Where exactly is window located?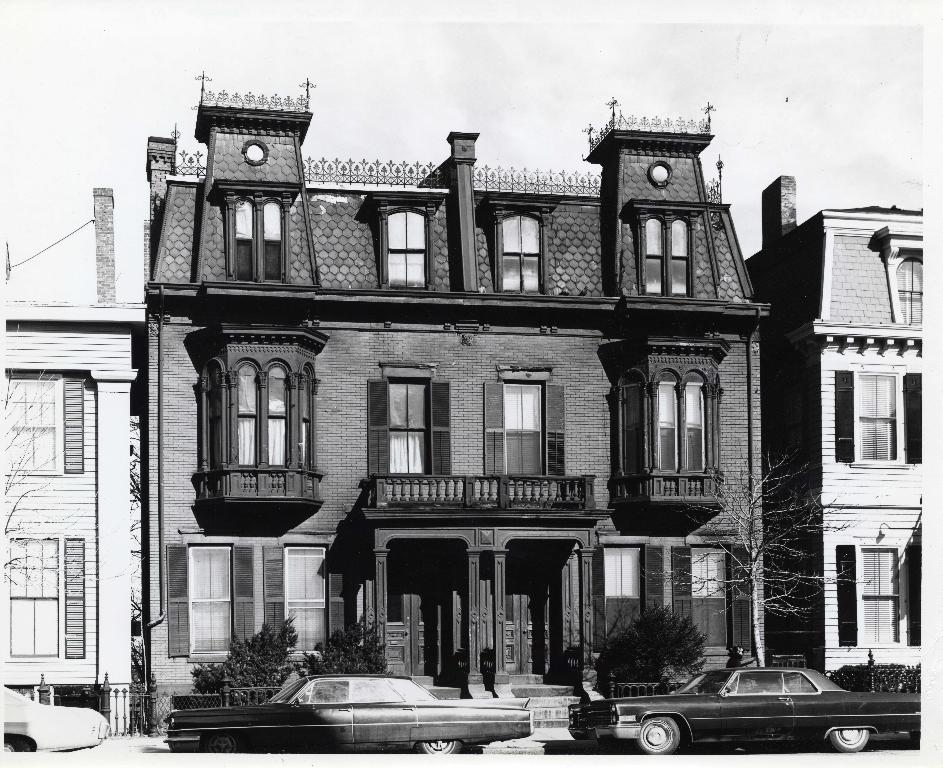
Its bounding box is pyautogui.locateOnScreen(0, 528, 90, 667).
